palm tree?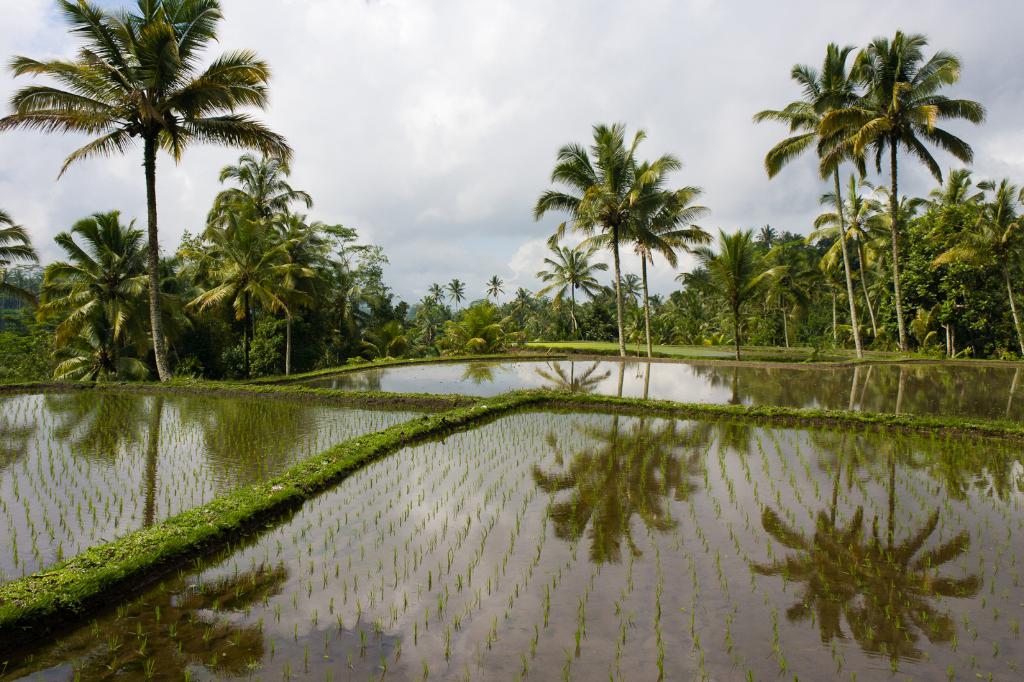
locate(219, 150, 311, 255)
